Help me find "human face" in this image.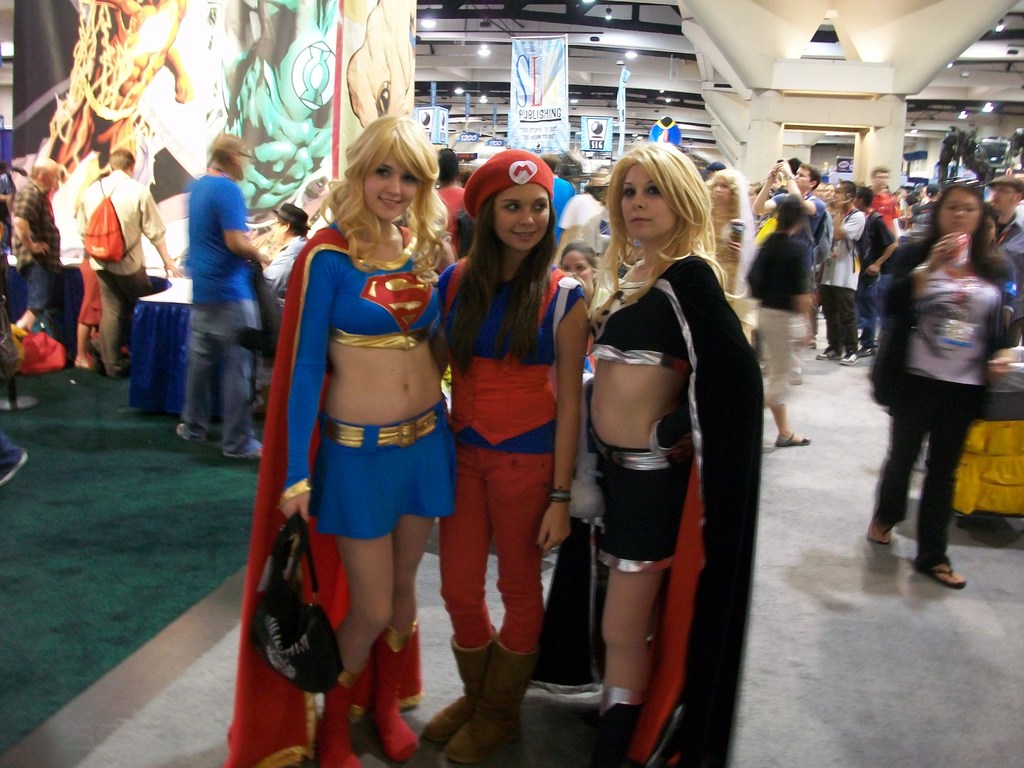
Found it: <region>360, 143, 421, 221</region>.
